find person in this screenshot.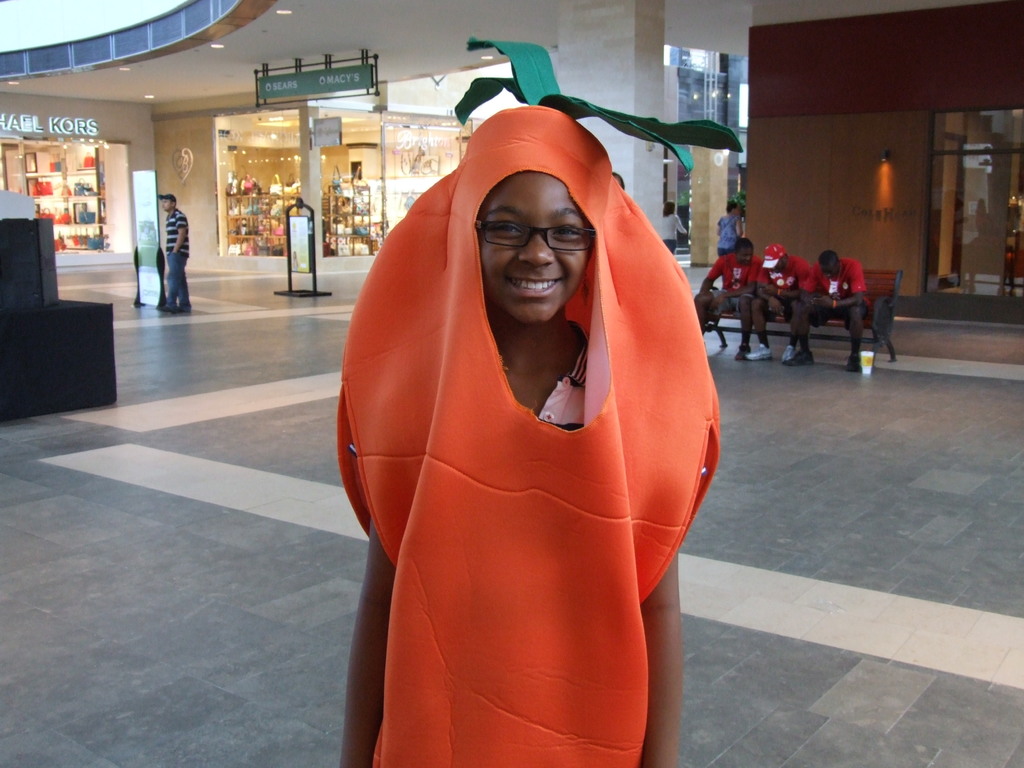
The bounding box for person is detection(660, 202, 691, 254).
